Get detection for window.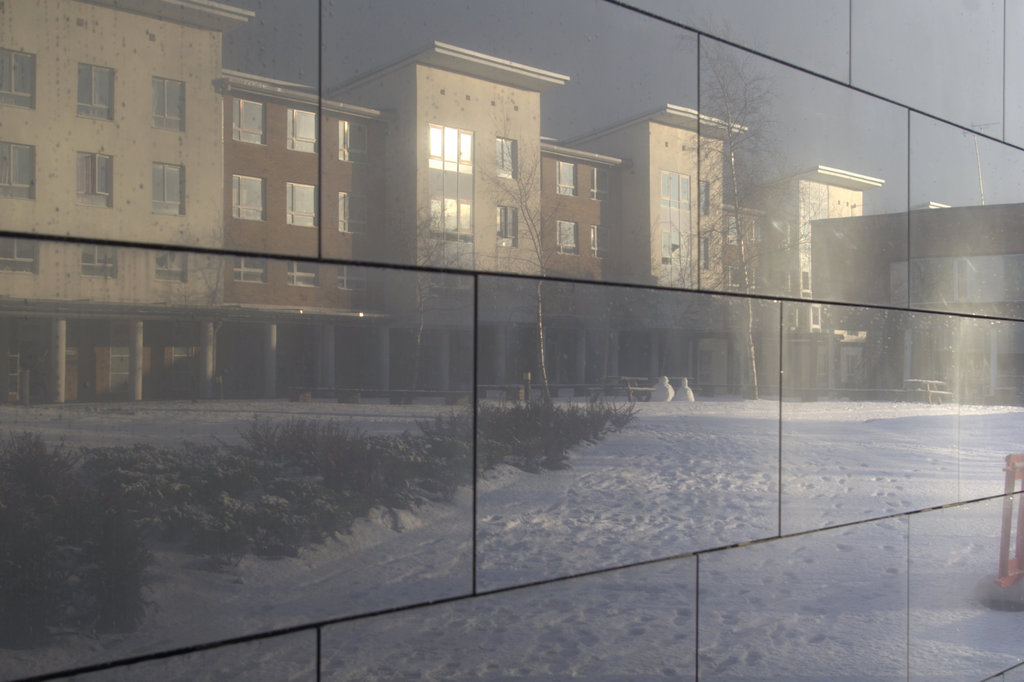
Detection: [left=663, top=173, right=693, bottom=207].
